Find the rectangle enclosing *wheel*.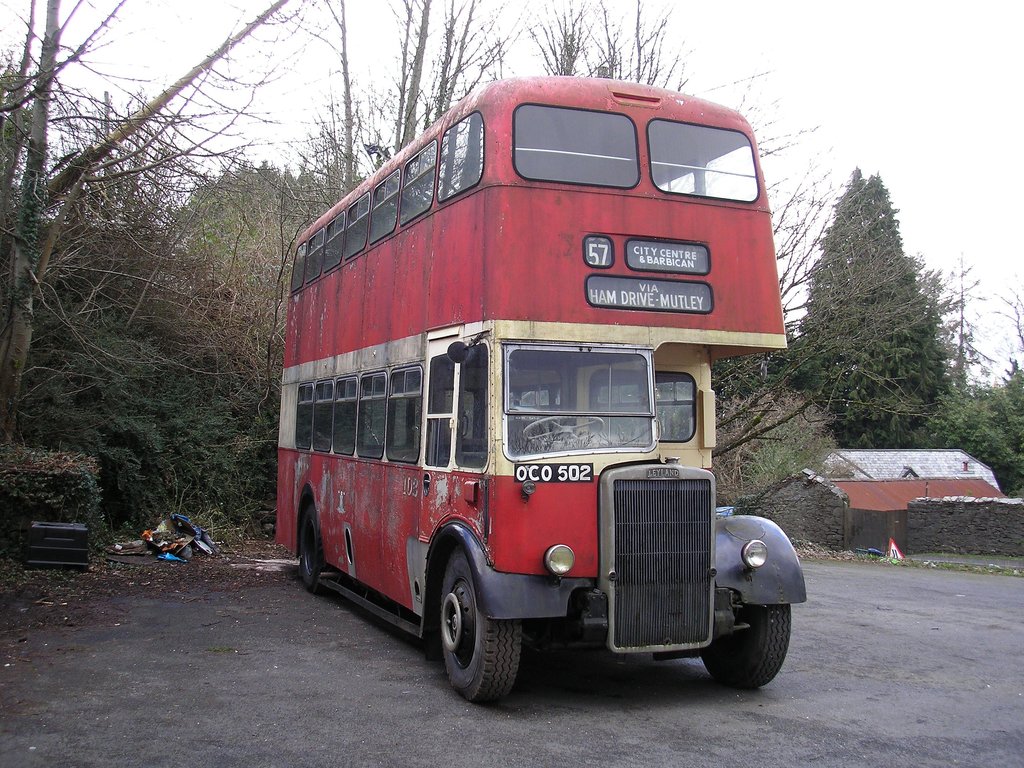
Rect(298, 500, 322, 593).
